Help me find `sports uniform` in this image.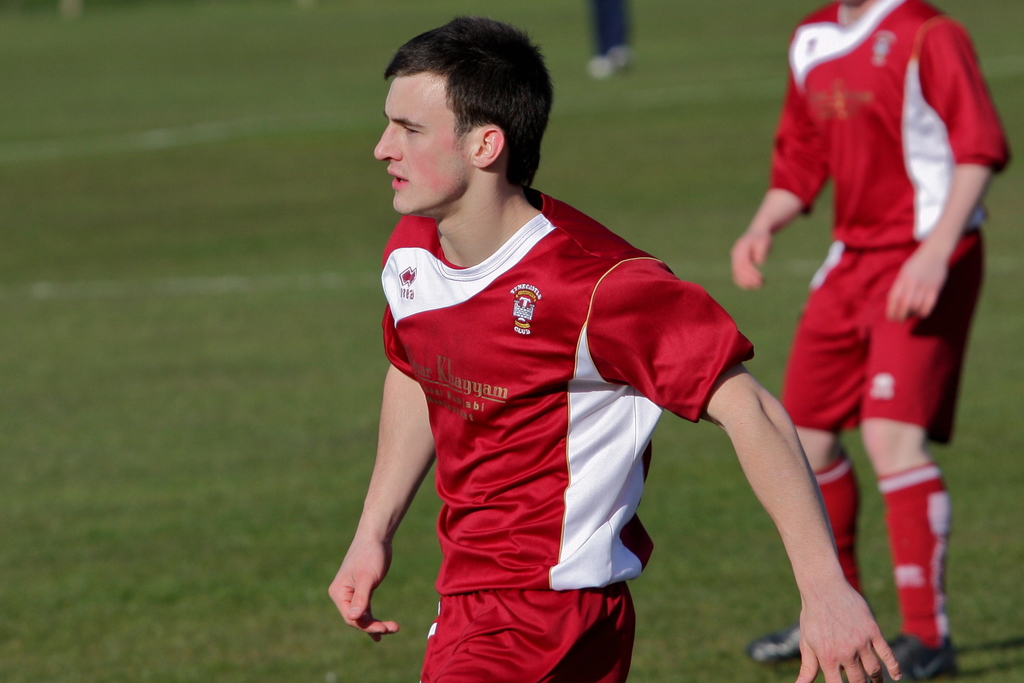
Found it: Rect(385, 177, 764, 682).
